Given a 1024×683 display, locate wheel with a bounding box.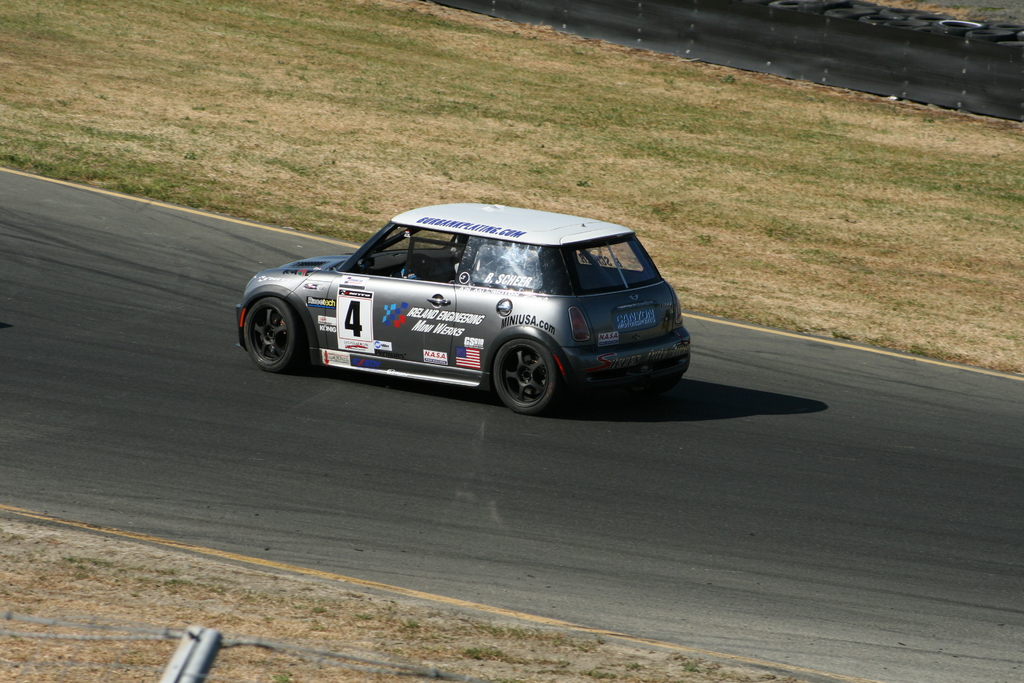
Located: (642,370,683,393).
